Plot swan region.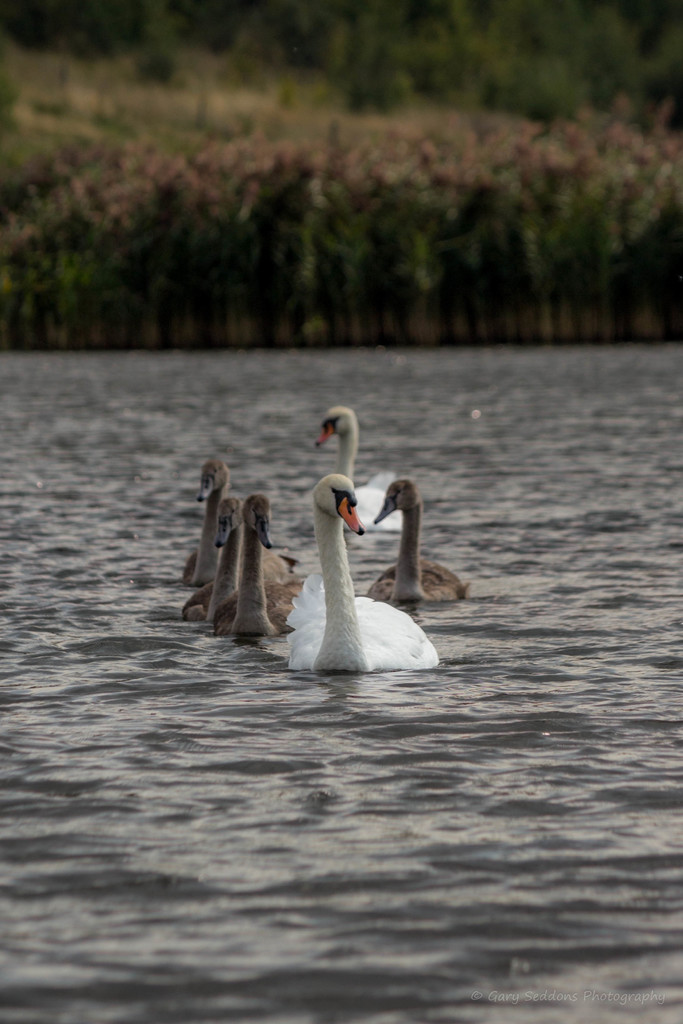
Plotted at left=370, top=477, right=471, bottom=598.
